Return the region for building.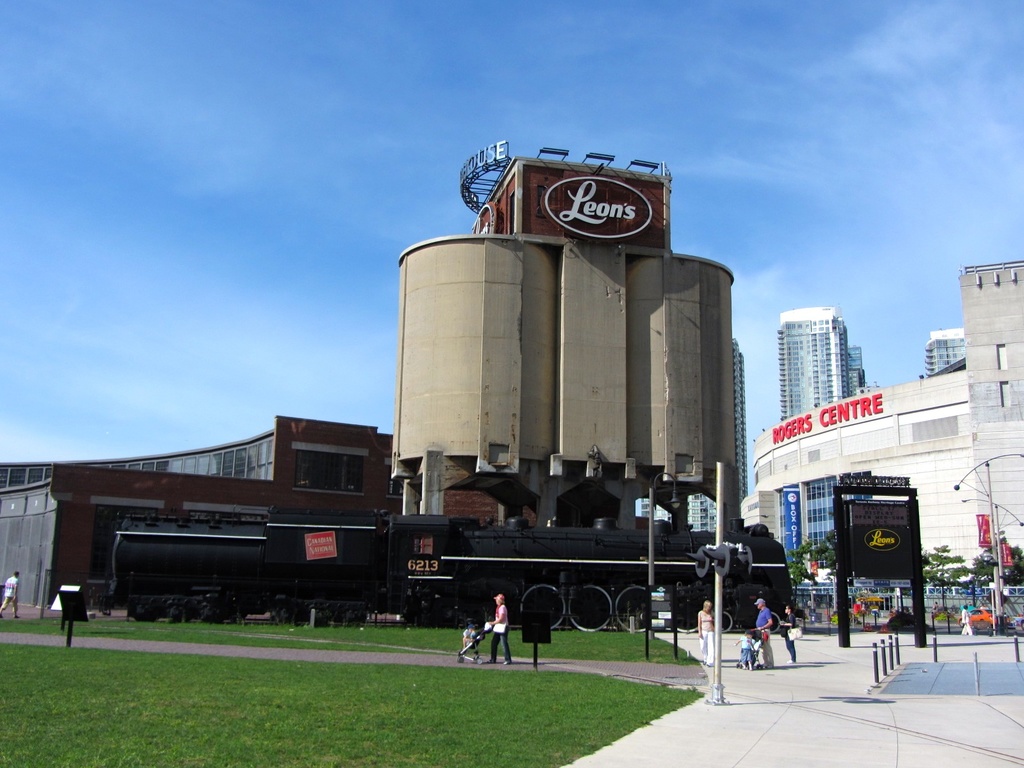
0,140,789,623.
